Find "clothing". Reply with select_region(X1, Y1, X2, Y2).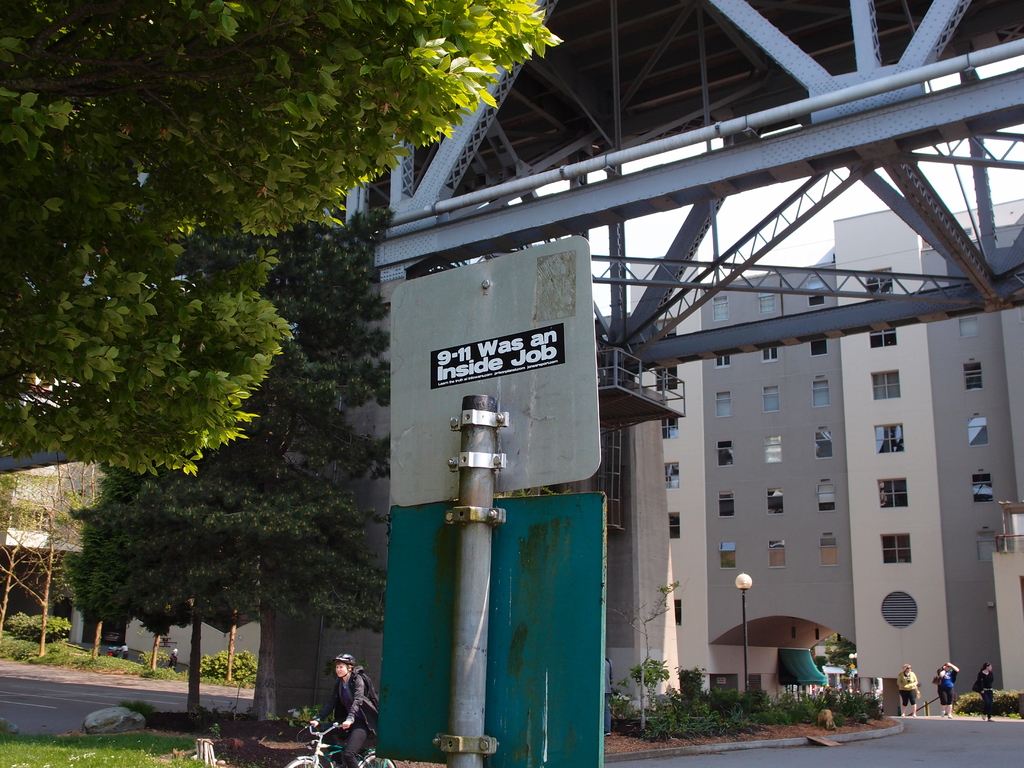
select_region(973, 667, 990, 714).
